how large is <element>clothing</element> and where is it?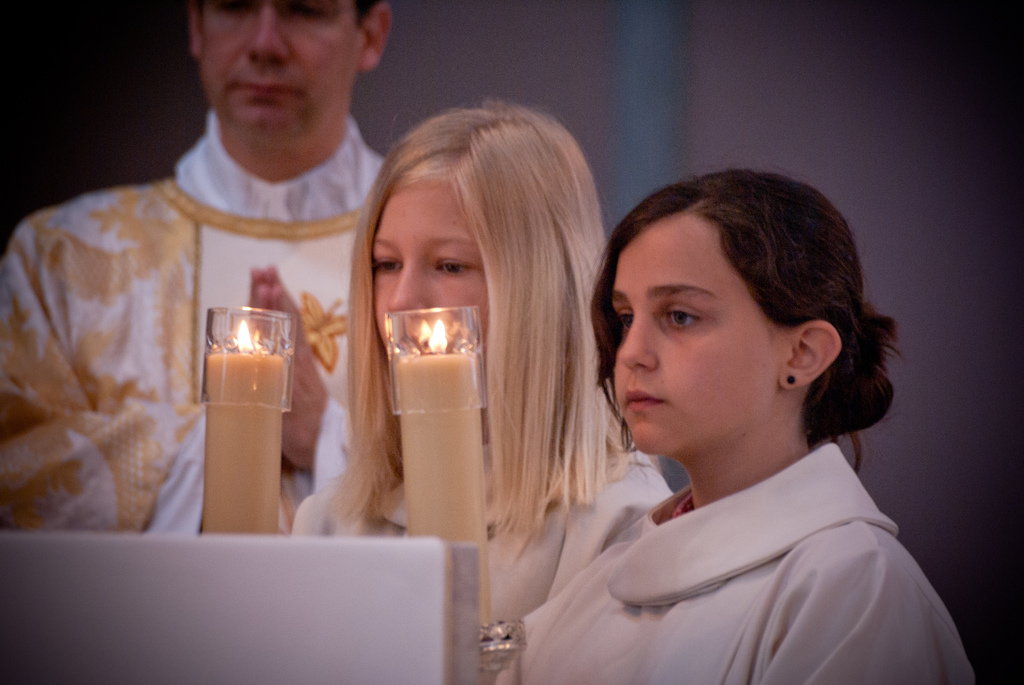
Bounding box: (500, 367, 982, 676).
